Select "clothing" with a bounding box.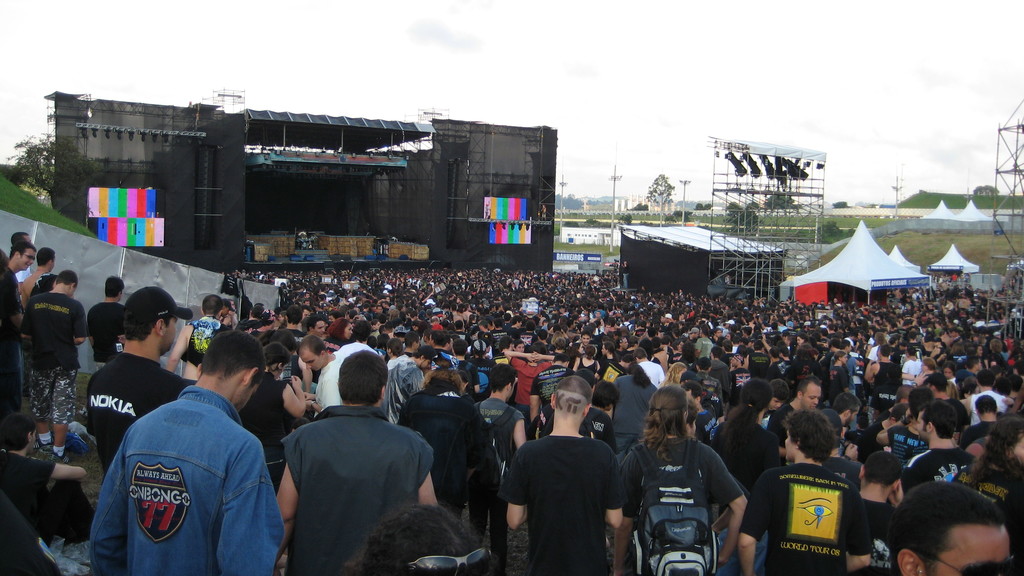
85 300 132 376.
